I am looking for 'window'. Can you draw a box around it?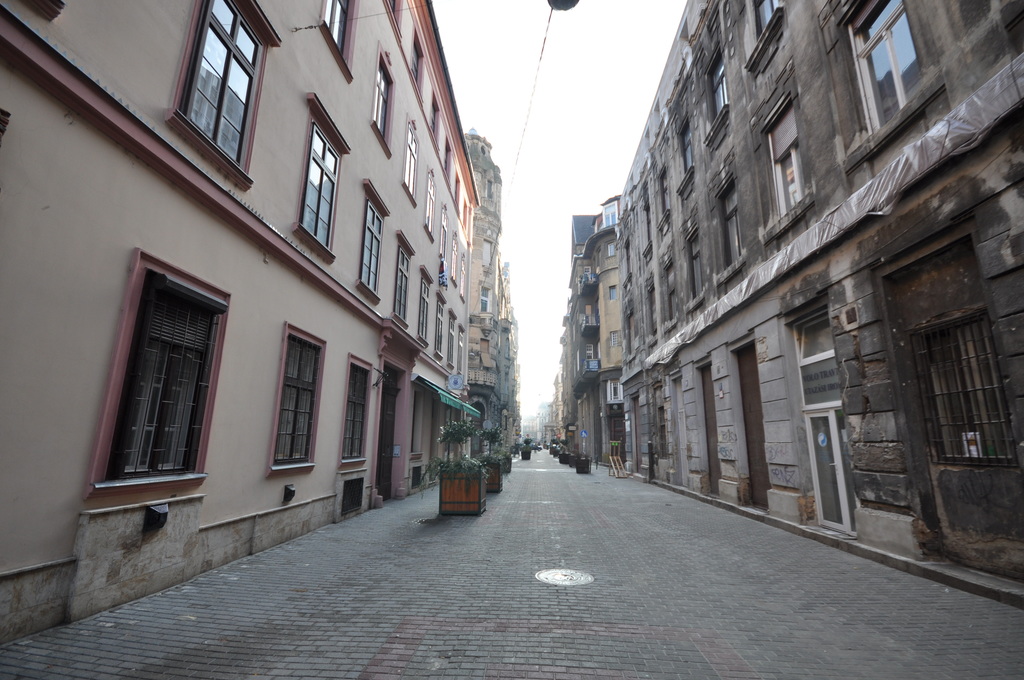
Sure, the bounding box is (319, 0, 360, 76).
